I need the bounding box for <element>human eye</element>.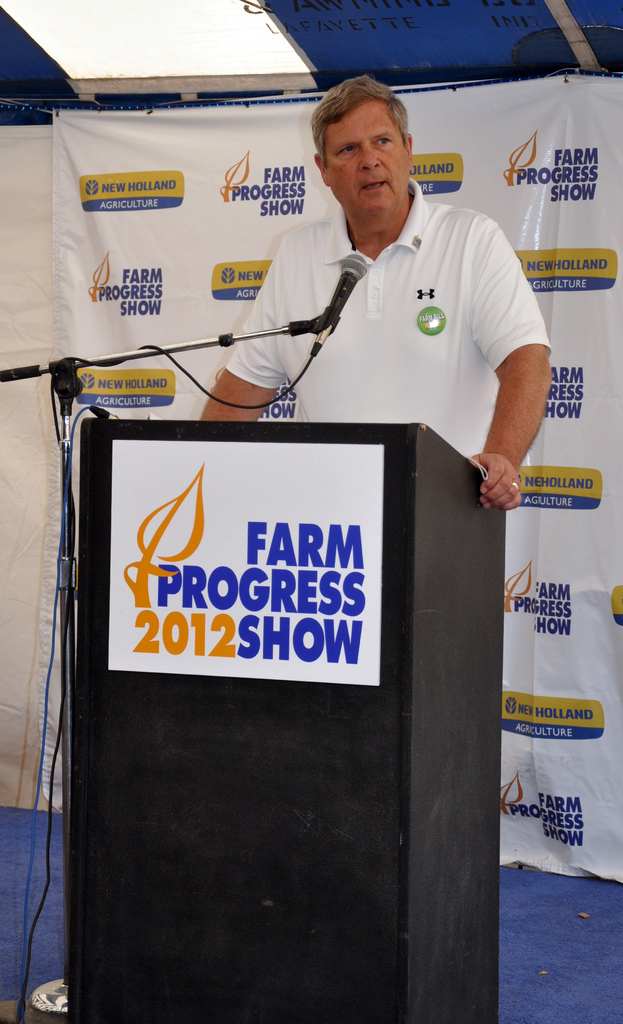
Here it is: left=328, top=147, right=356, bottom=161.
